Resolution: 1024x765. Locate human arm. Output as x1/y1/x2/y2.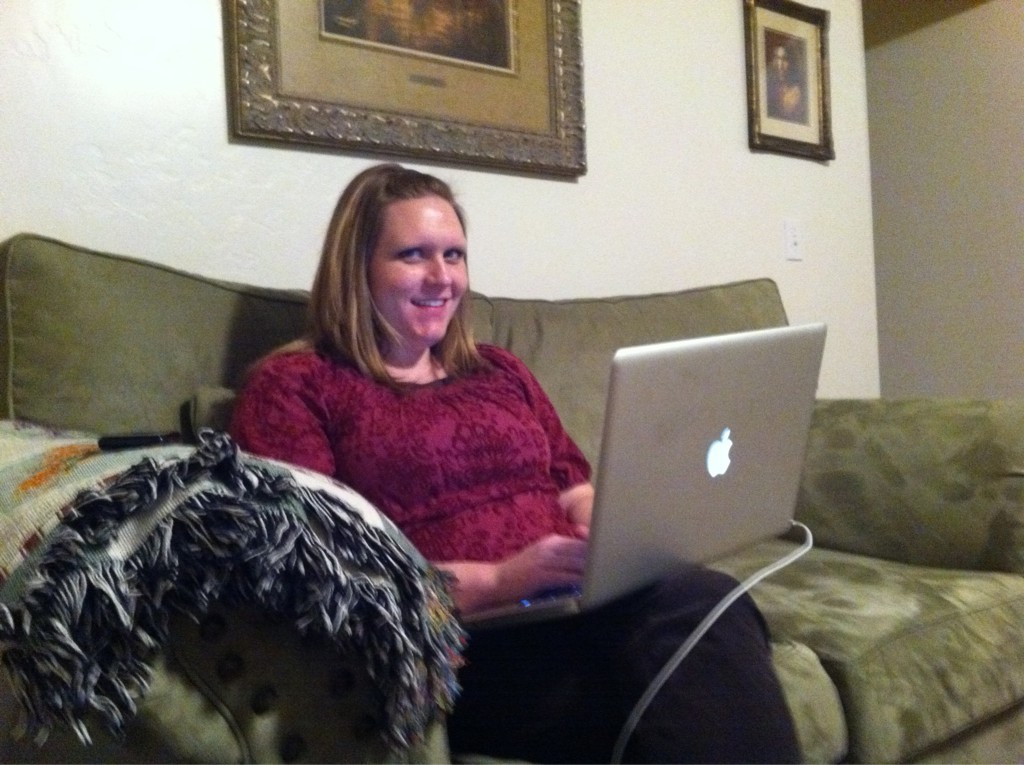
428/527/590/610.
